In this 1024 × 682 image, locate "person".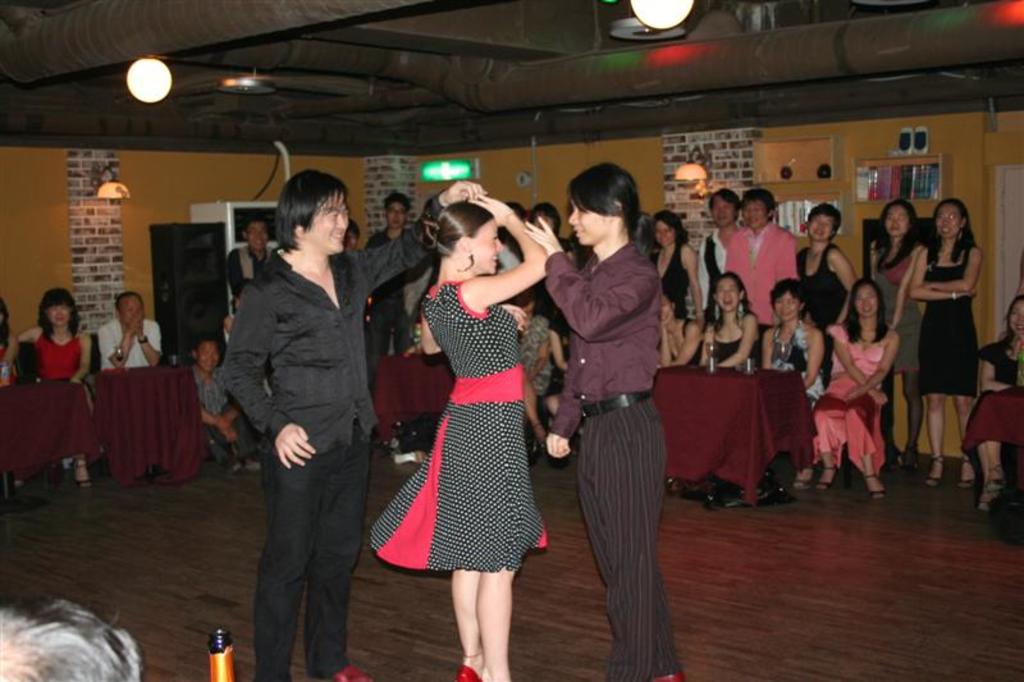
Bounding box: [left=979, top=287, right=1023, bottom=516].
